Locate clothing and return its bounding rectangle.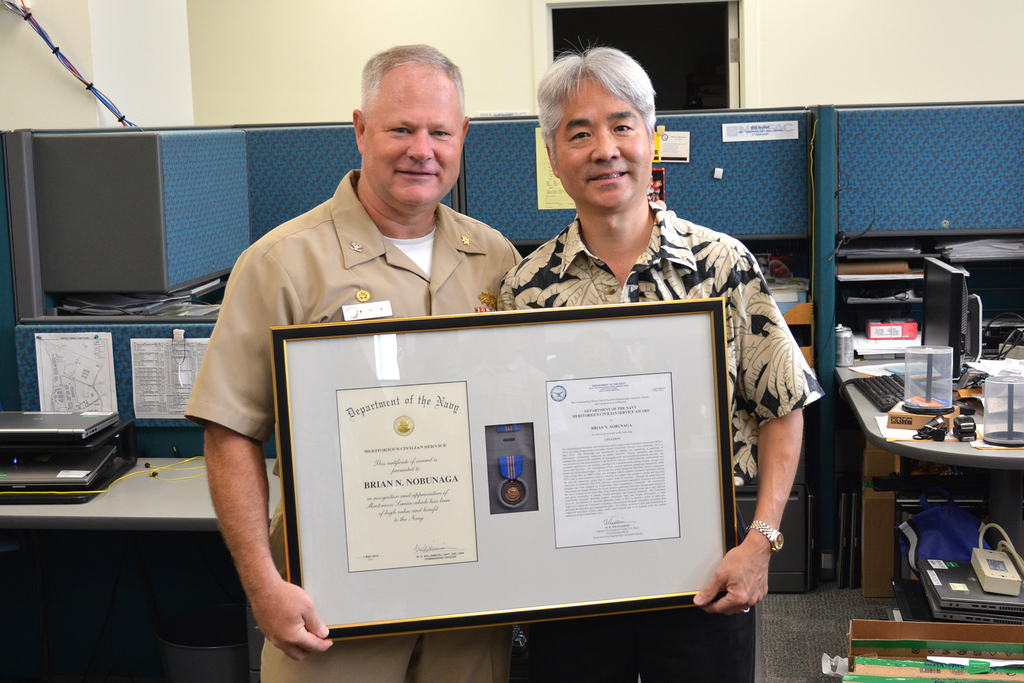
Rect(492, 192, 827, 680).
